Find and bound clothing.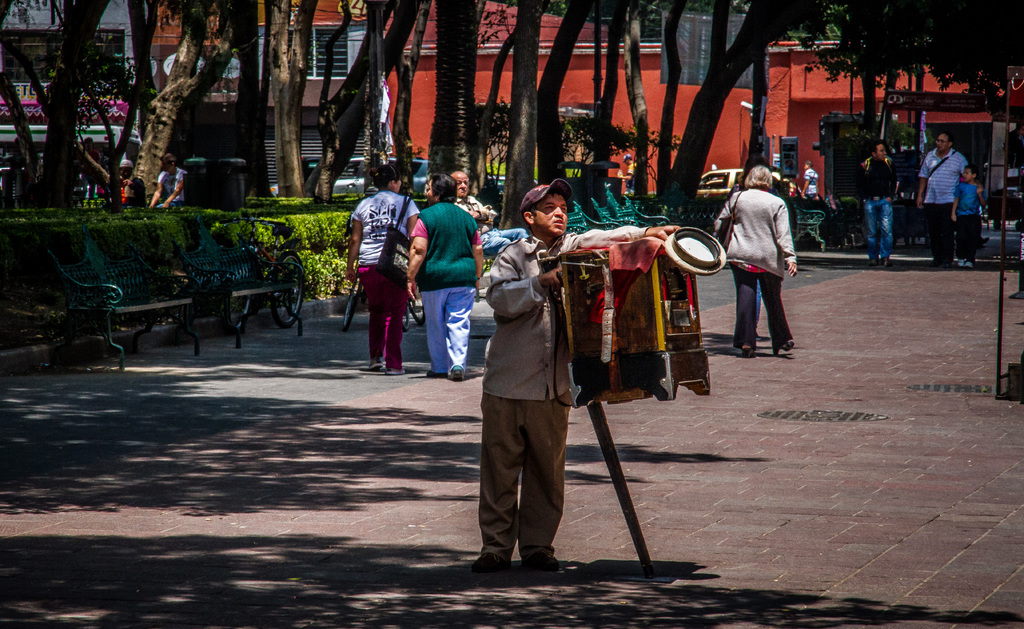
Bound: (157,163,188,211).
